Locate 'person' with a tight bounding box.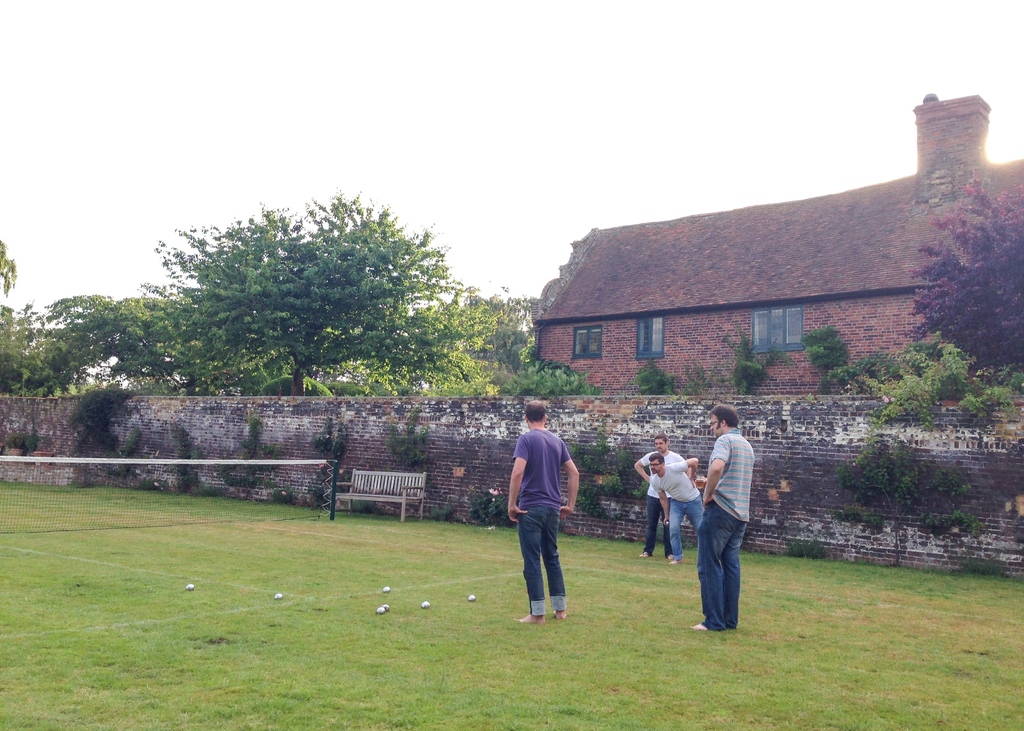
509,405,588,623.
